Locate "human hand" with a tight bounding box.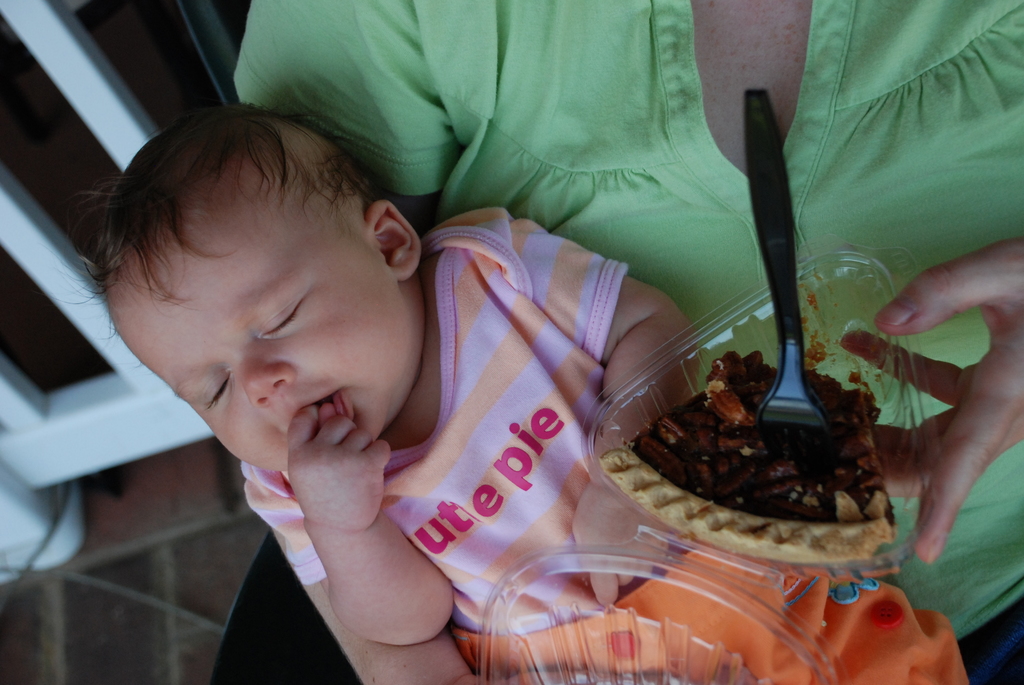
<box>259,386,404,563</box>.
